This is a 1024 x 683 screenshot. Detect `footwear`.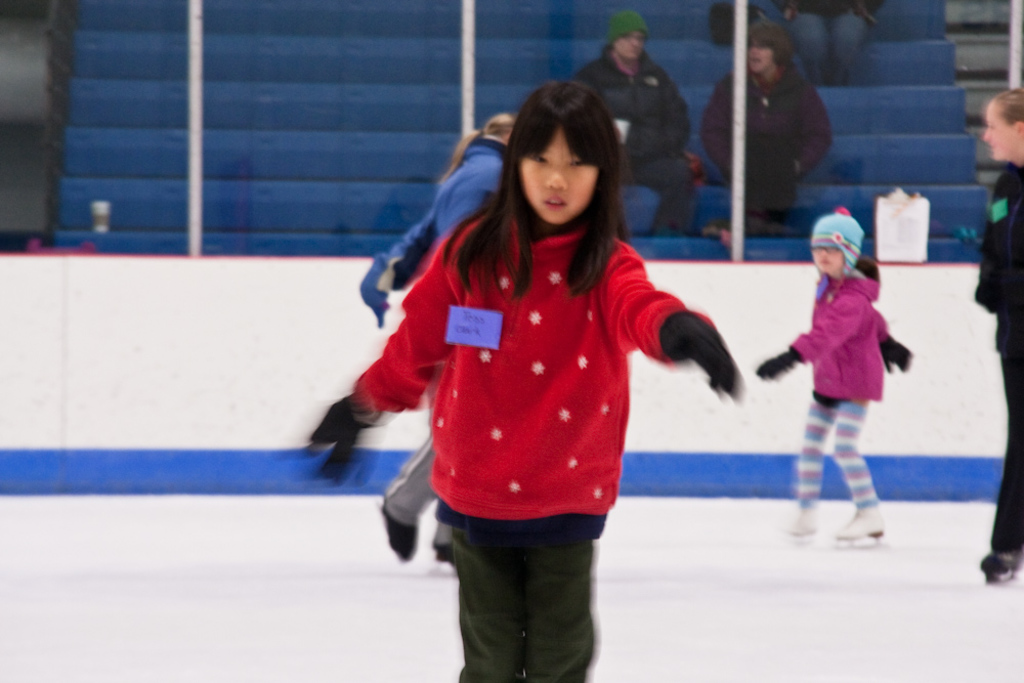
779, 507, 815, 537.
